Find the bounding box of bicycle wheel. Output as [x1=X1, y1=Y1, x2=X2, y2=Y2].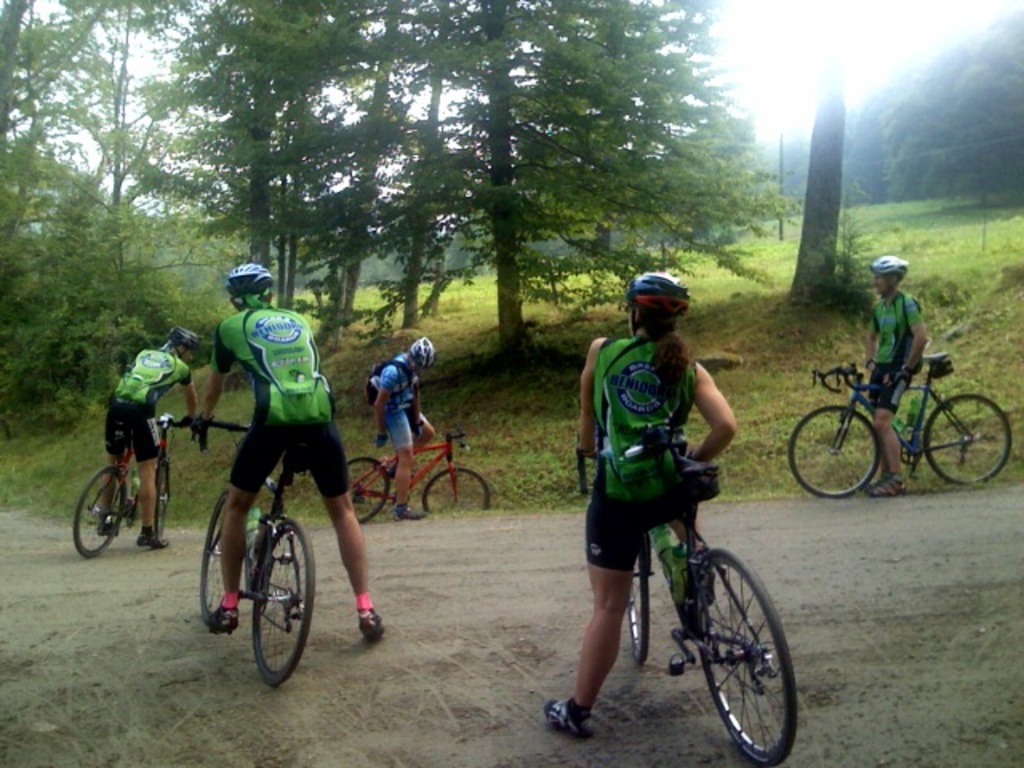
[x1=347, y1=462, x2=389, y2=518].
